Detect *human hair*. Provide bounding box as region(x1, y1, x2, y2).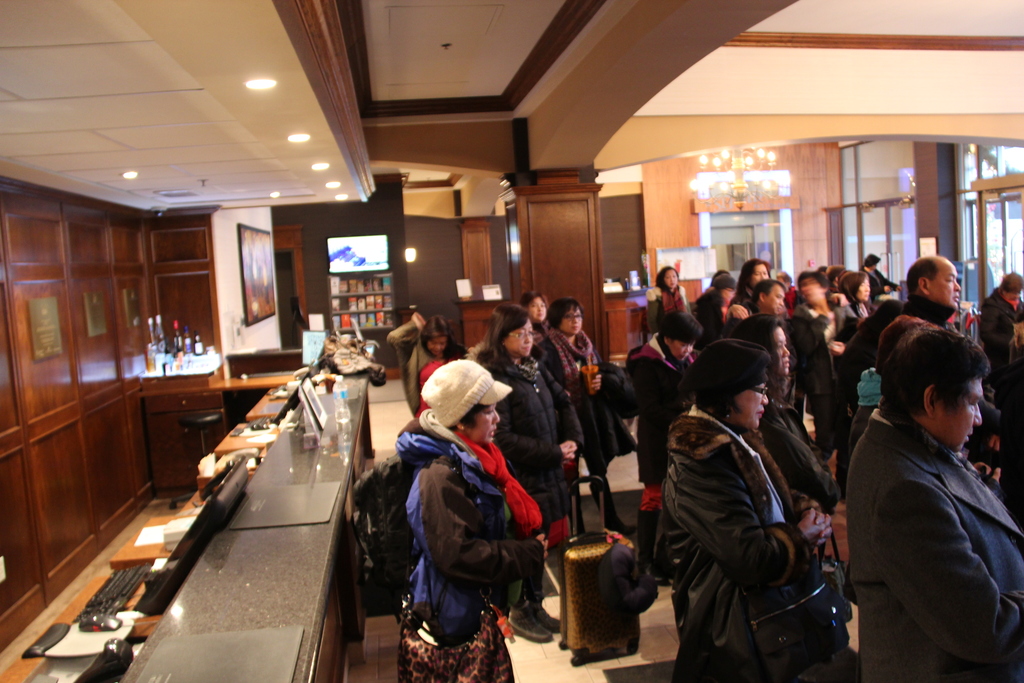
region(996, 270, 1023, 297).
